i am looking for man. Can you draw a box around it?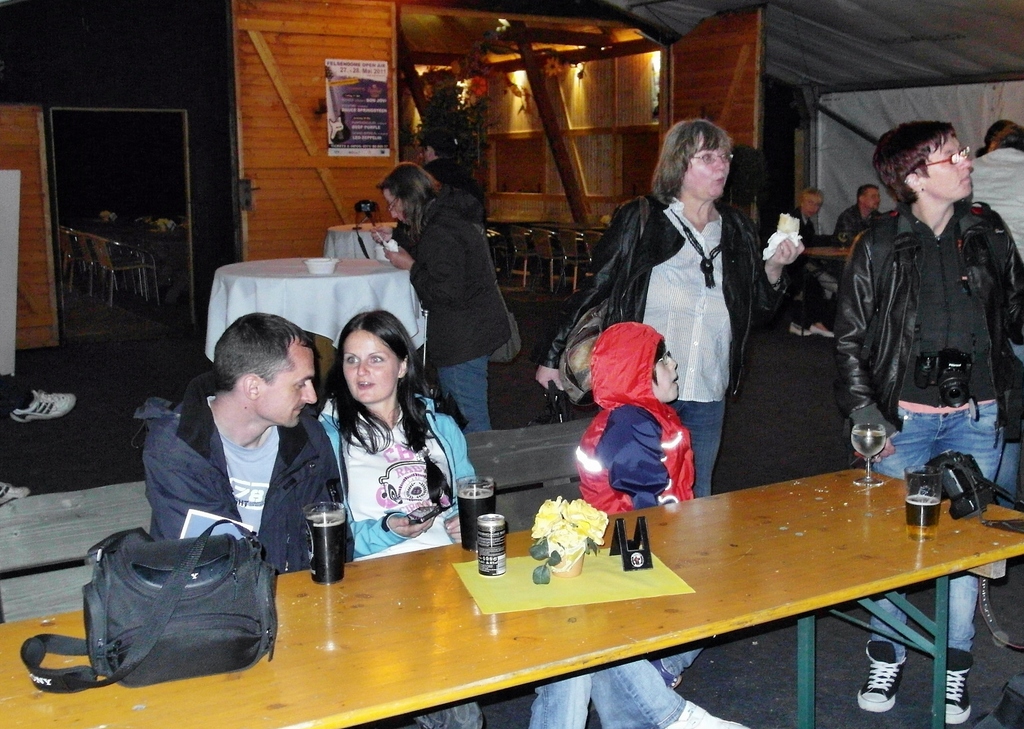
Sure, the bounding box is [821, 185, 885, 277].
